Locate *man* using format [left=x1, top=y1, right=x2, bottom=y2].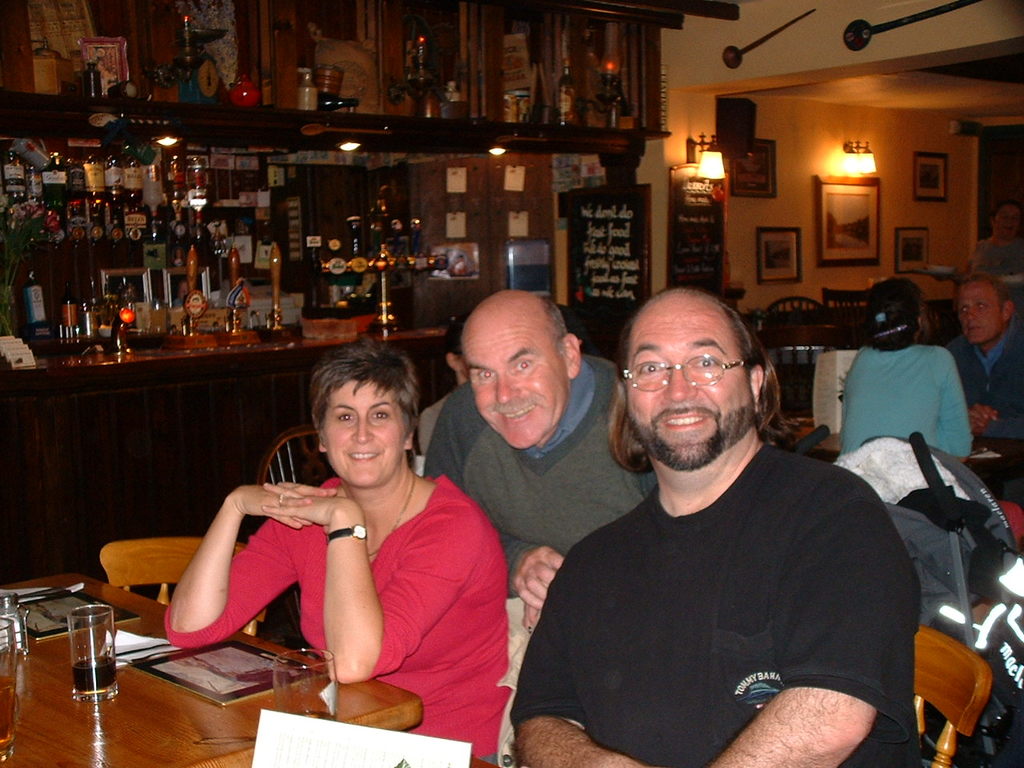
[left=423, top=287, right=657, bottom=634].
